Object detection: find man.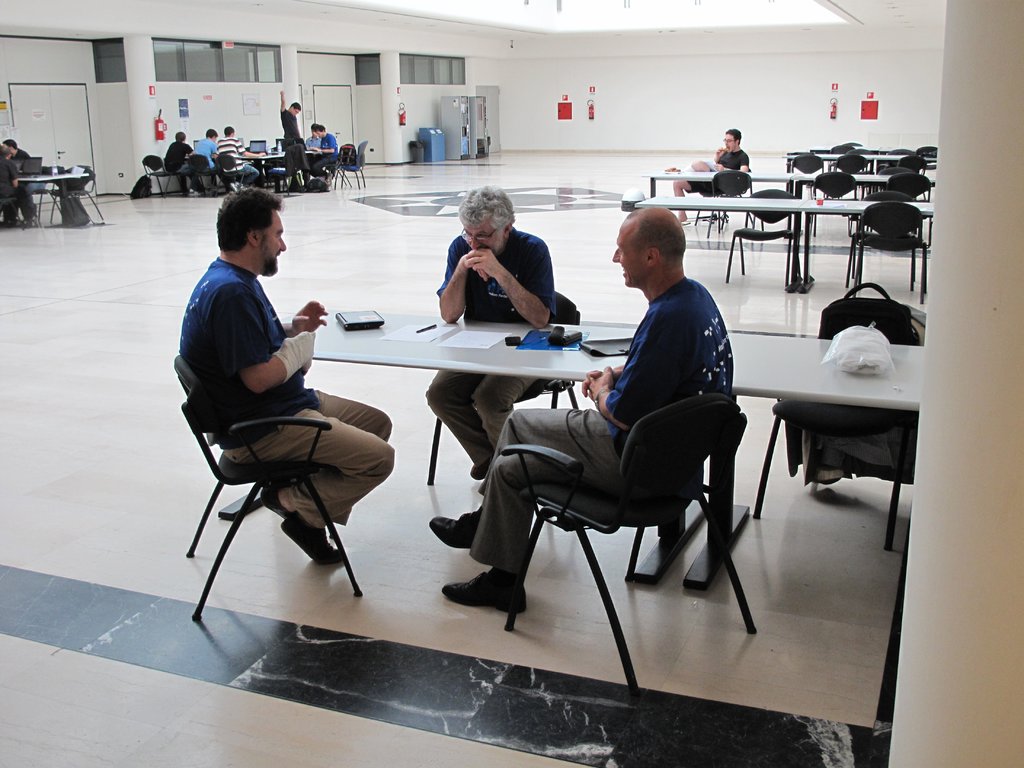
[x1=168, y1=194, x2=387, y2=612].
